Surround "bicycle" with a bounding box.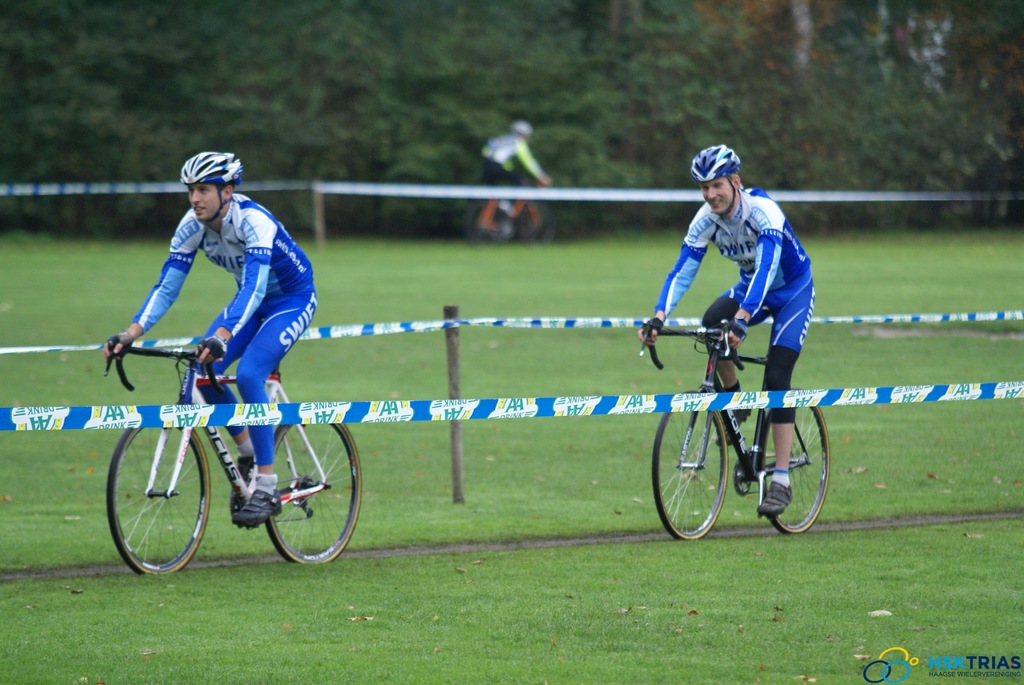
bbox=[461, 171, 556, 250].
